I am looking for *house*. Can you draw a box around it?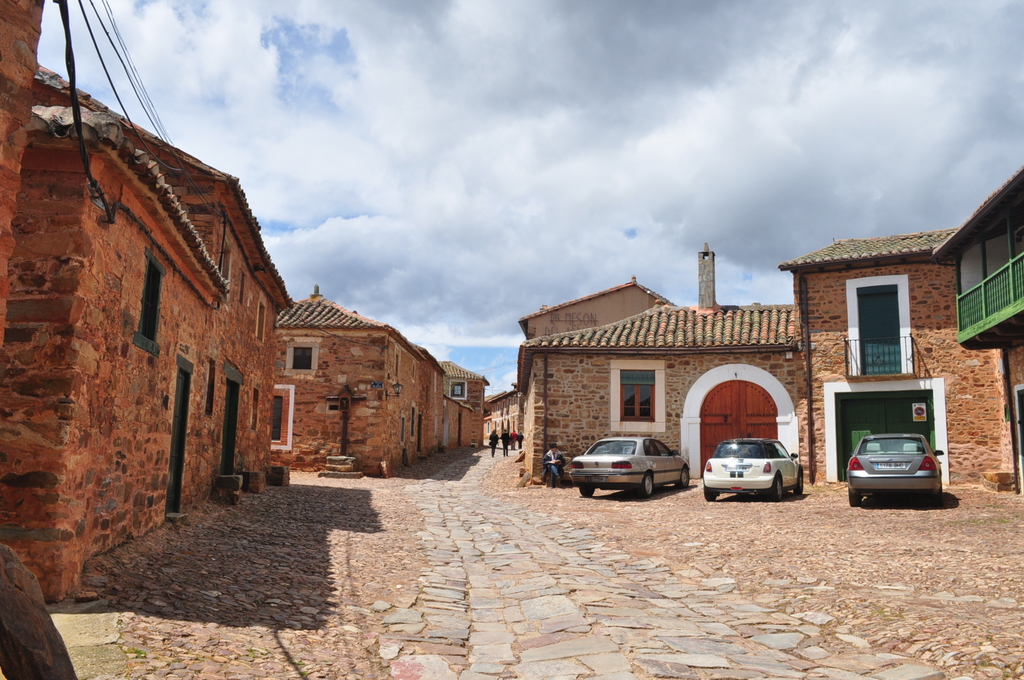
Sure, the bounding box is 437:357:493:446.
